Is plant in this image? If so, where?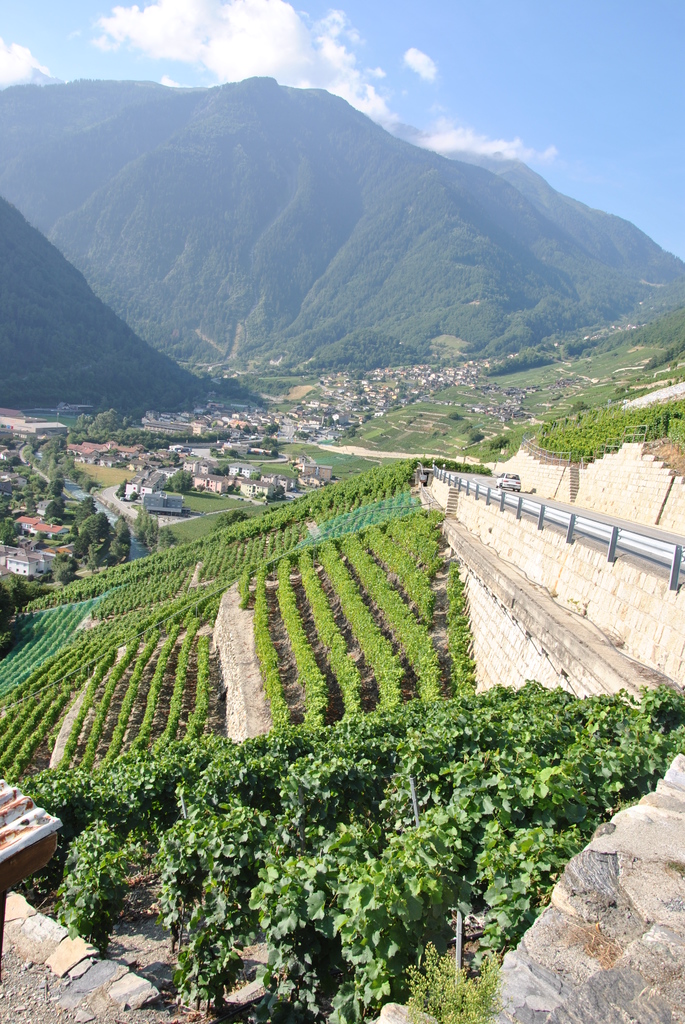
Yes, at detection(1, 678, 684, 1023).
